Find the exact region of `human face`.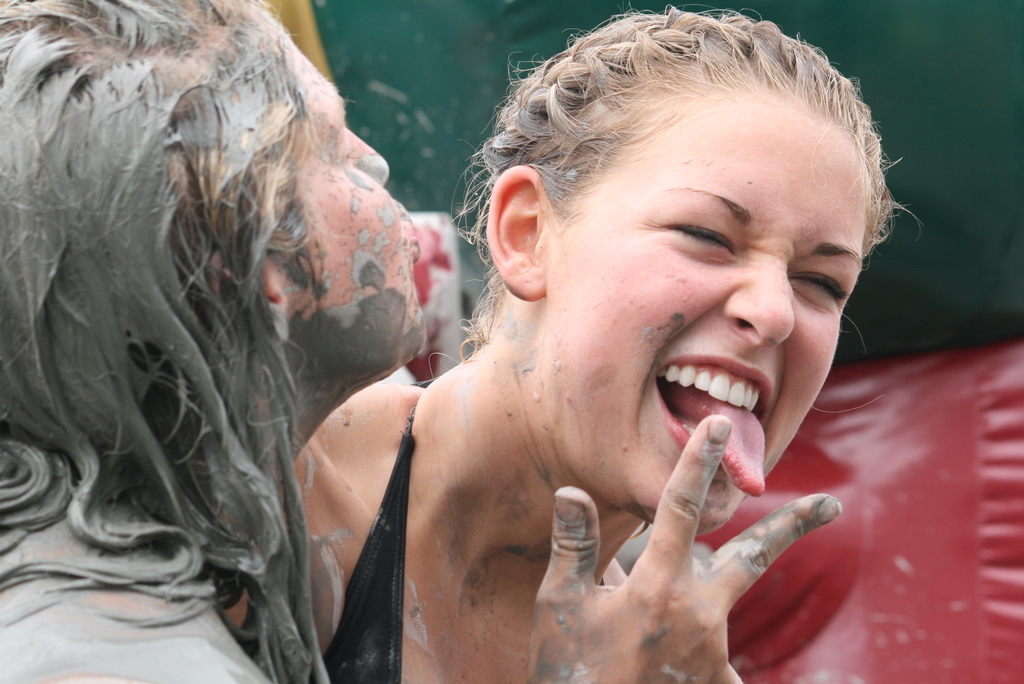
Exact region: BBox(560, 102, 868, 536).
